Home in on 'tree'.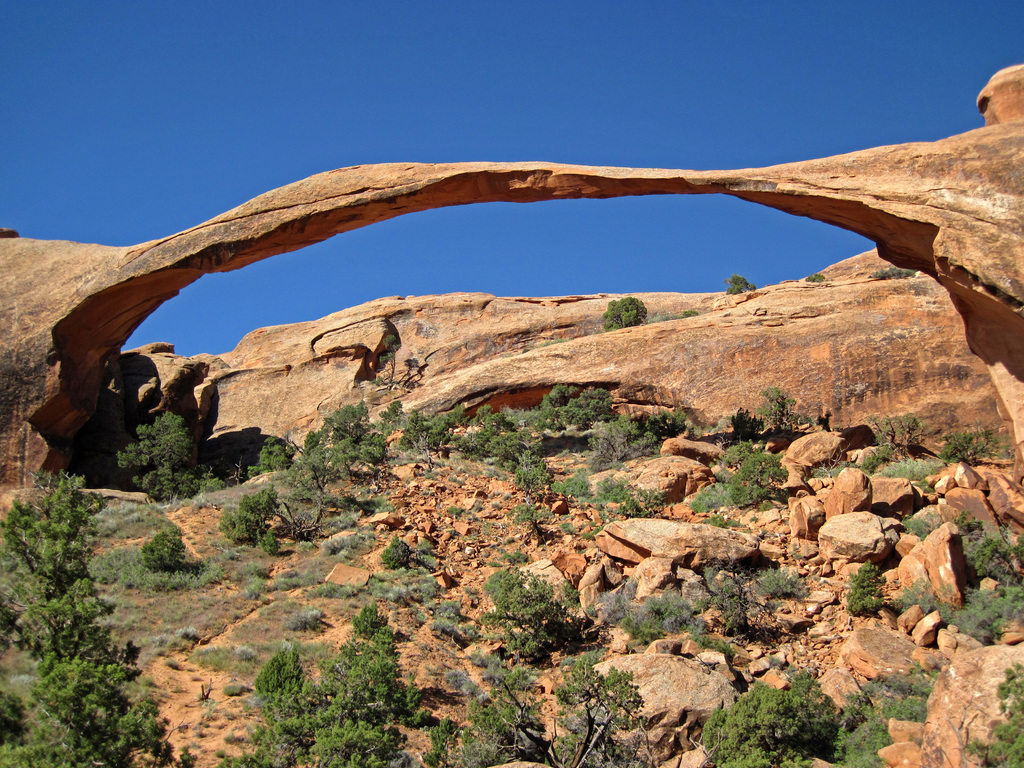
Homed in at BBox(0, 468, 192, 767).
